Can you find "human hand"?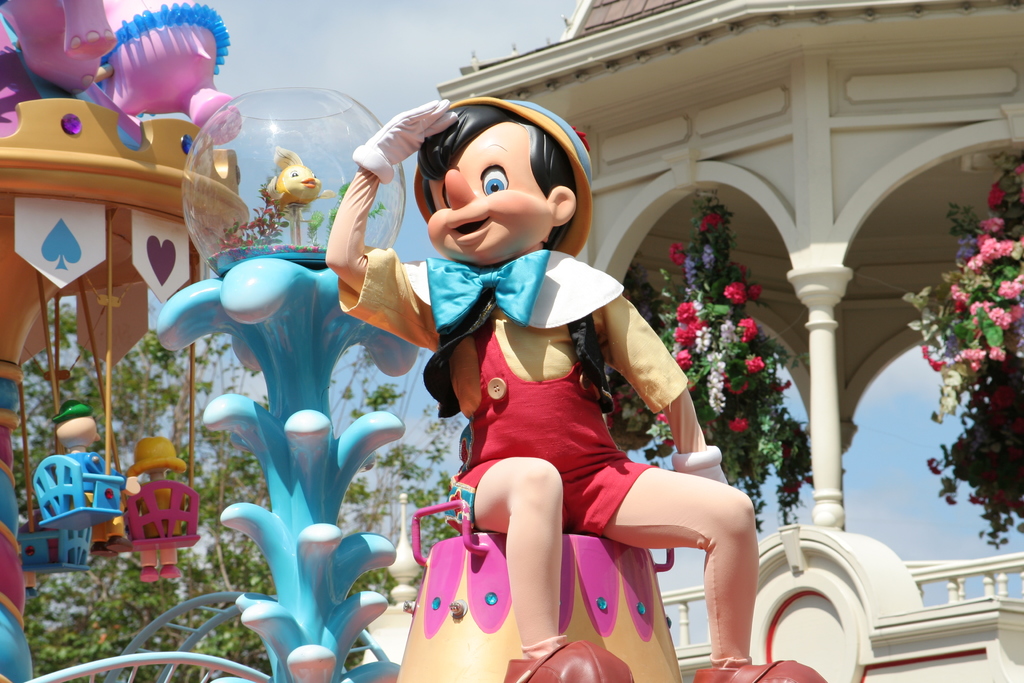
Yes, bounding box: locate(365, 97, 448, 172).
